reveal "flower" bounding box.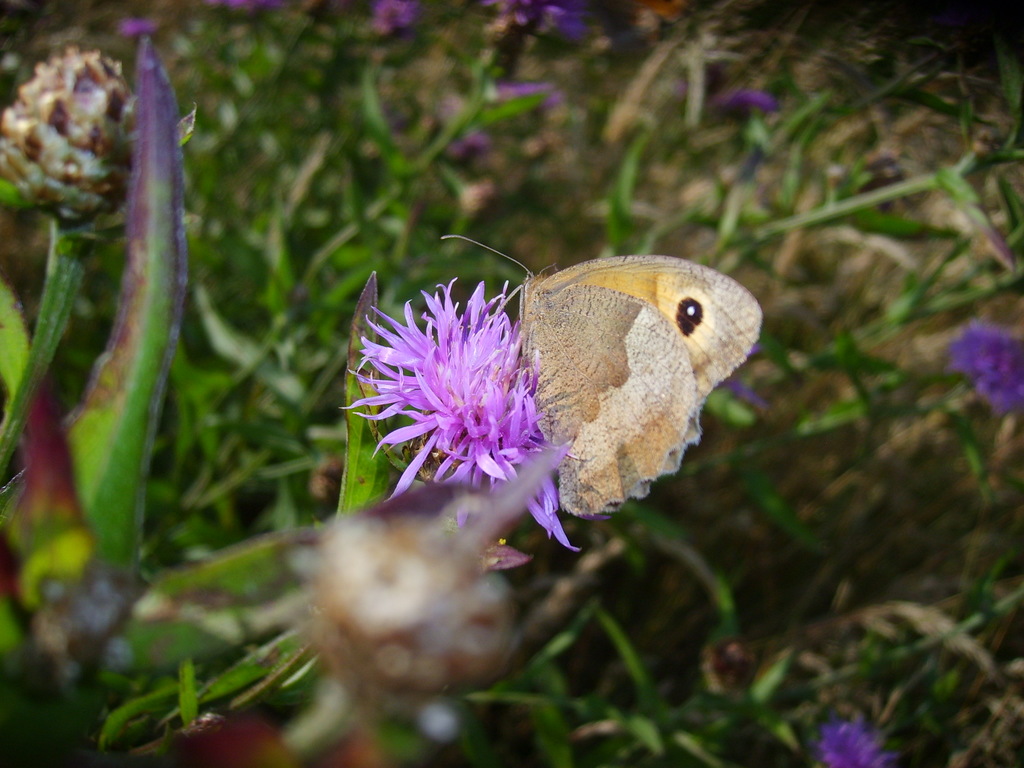
Revealed: crop(475, 0, 584, 48).
